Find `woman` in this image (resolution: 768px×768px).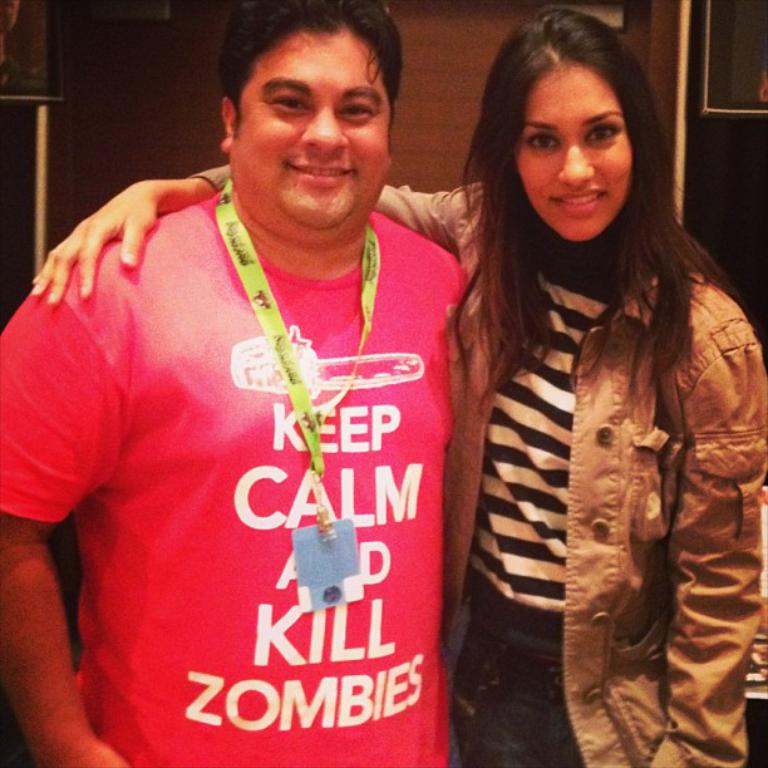
<region>31, 10, 767, 767</region>.
